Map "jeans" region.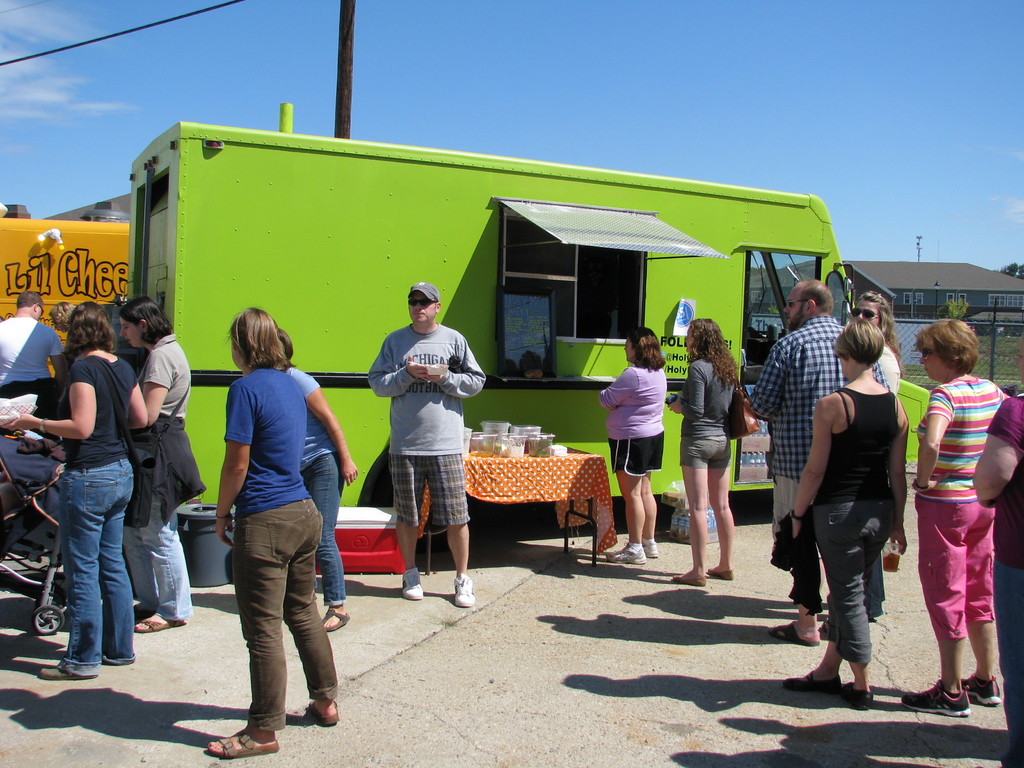
Mapped to 31/463/140/680.
